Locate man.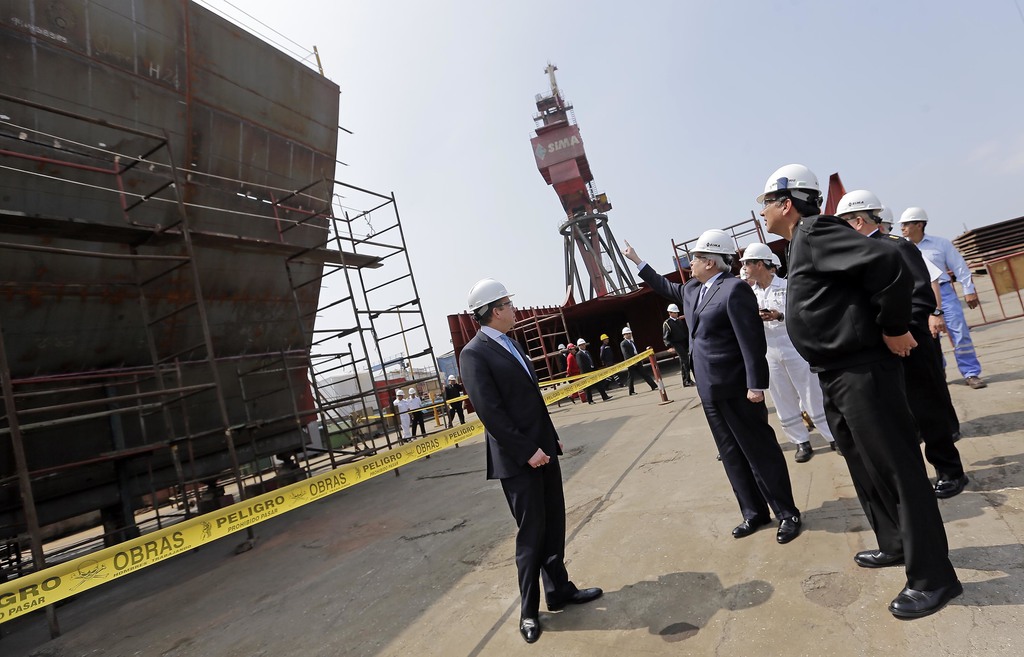
Bounding box: 656:296:682:384.
